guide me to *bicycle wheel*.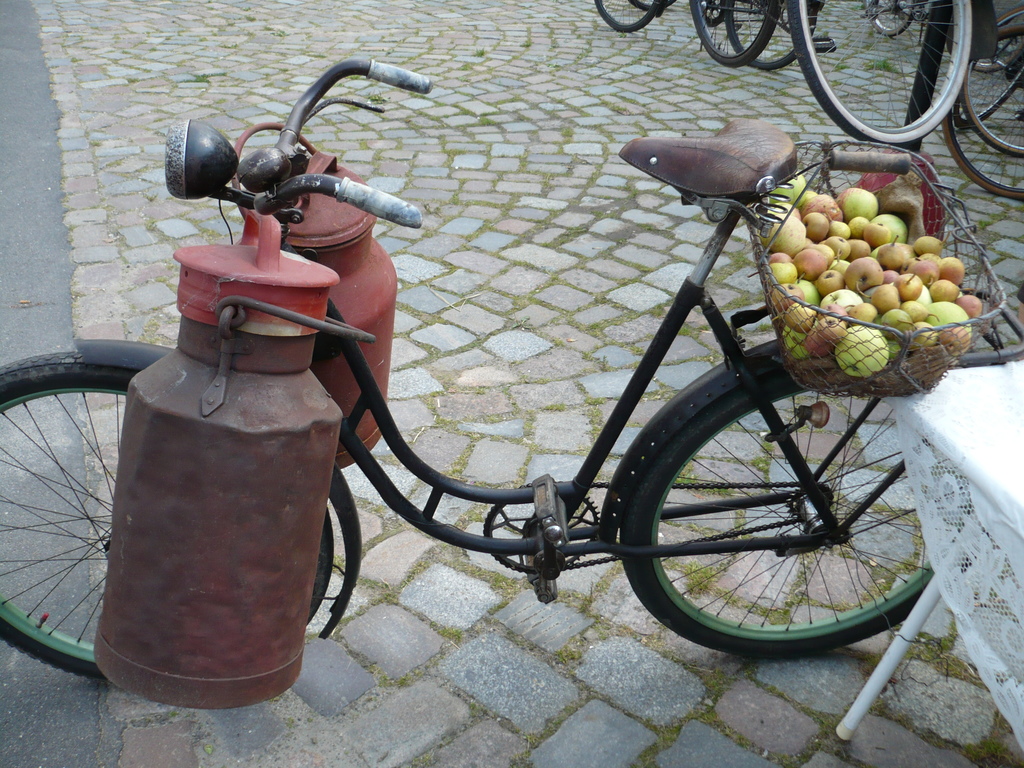
Guidance: (left=596, top=359, right=951, bottom=664).
